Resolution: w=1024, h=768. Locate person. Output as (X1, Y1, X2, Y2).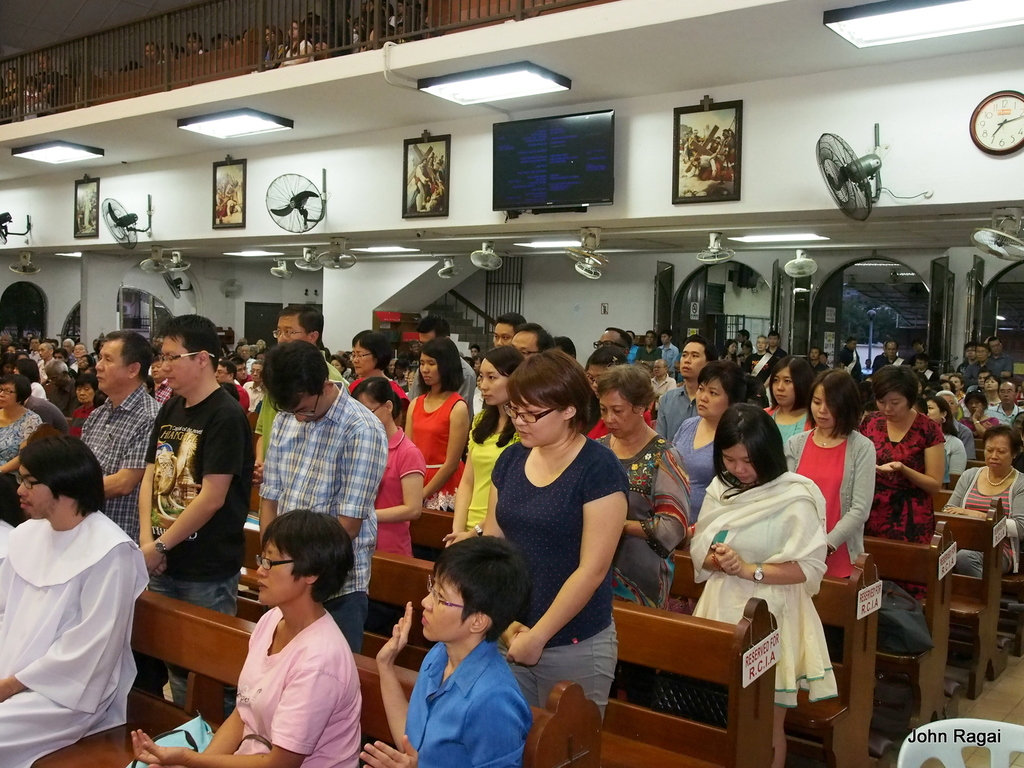
(495, 312, 528, 346).
